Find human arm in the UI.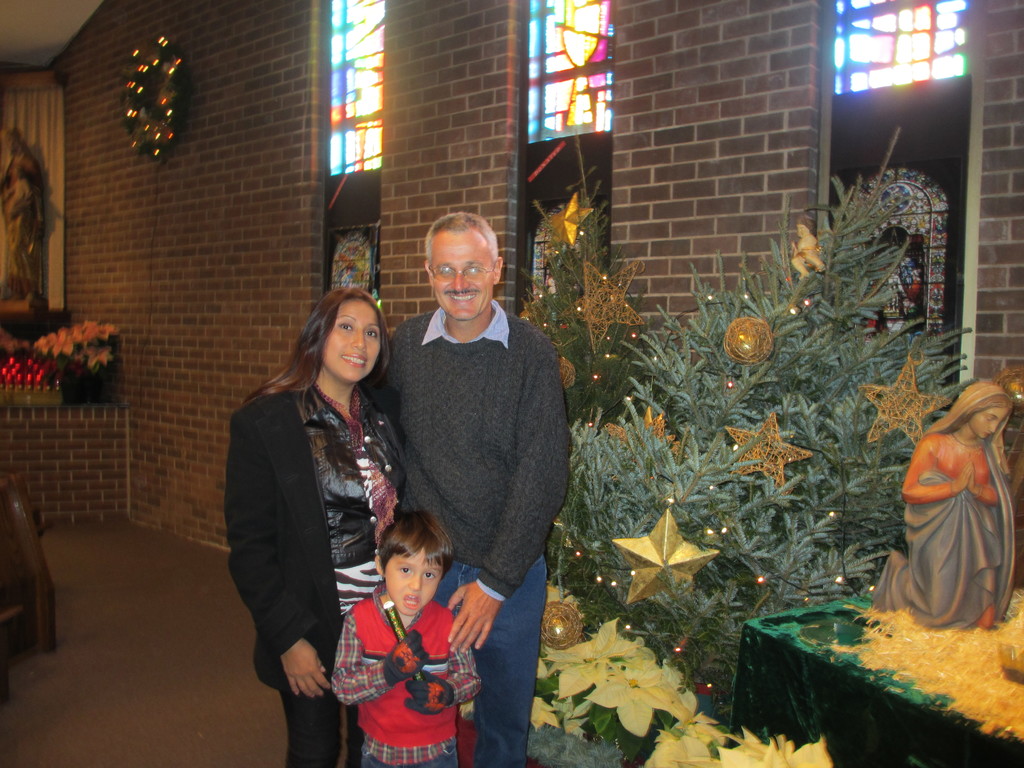
UI element at 228/408/330/697.
